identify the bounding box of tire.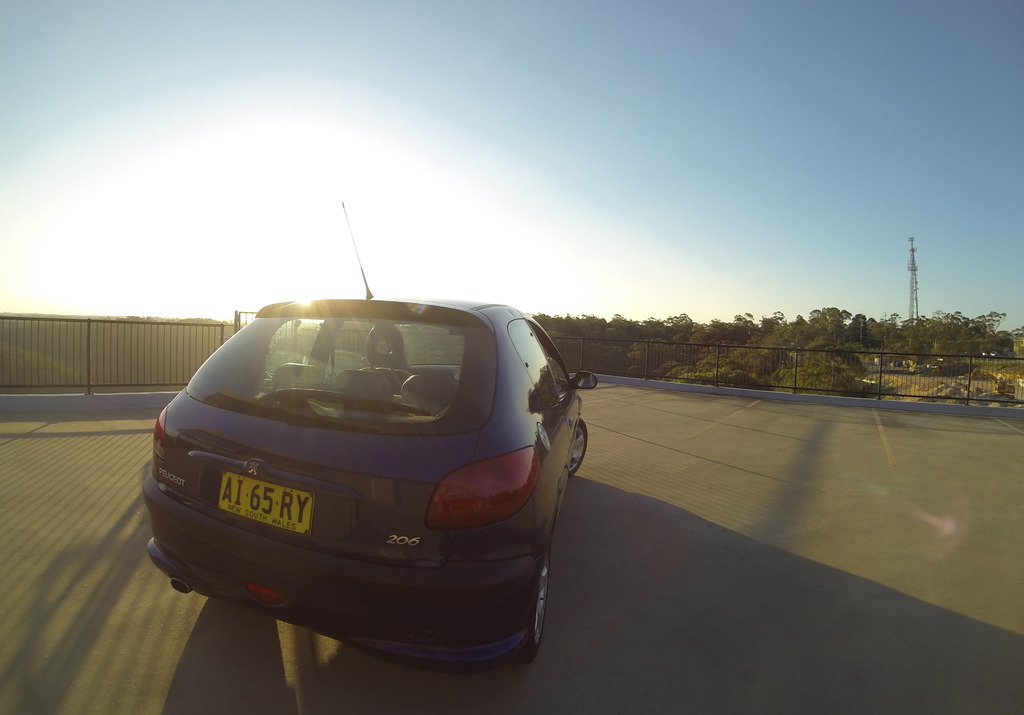
511 549 552 664.
